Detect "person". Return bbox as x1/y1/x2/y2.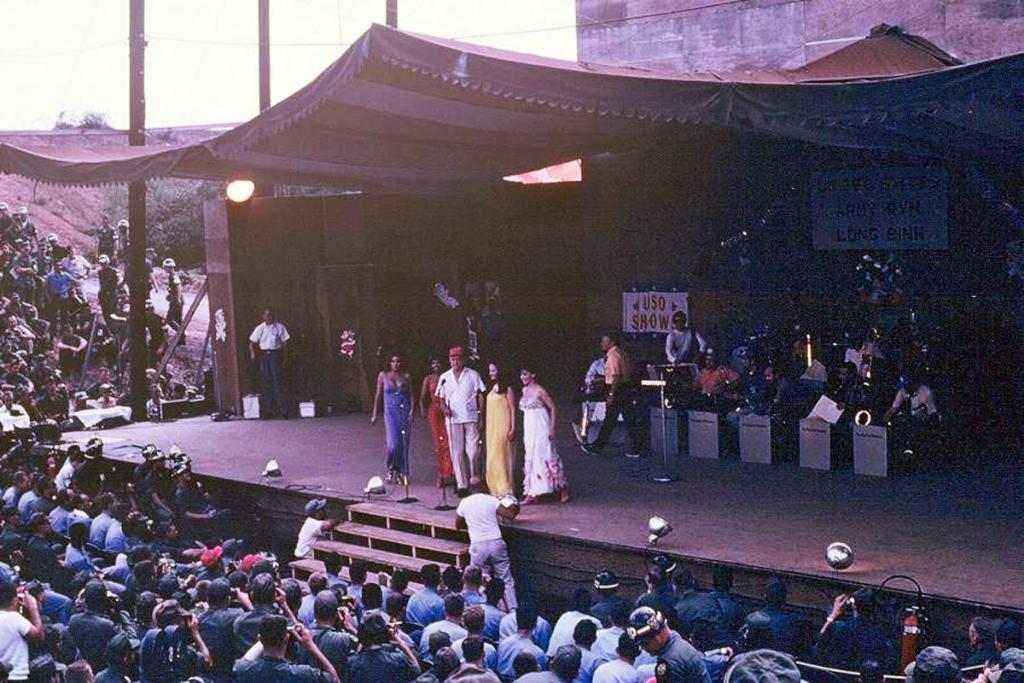
249/304/294/417.
